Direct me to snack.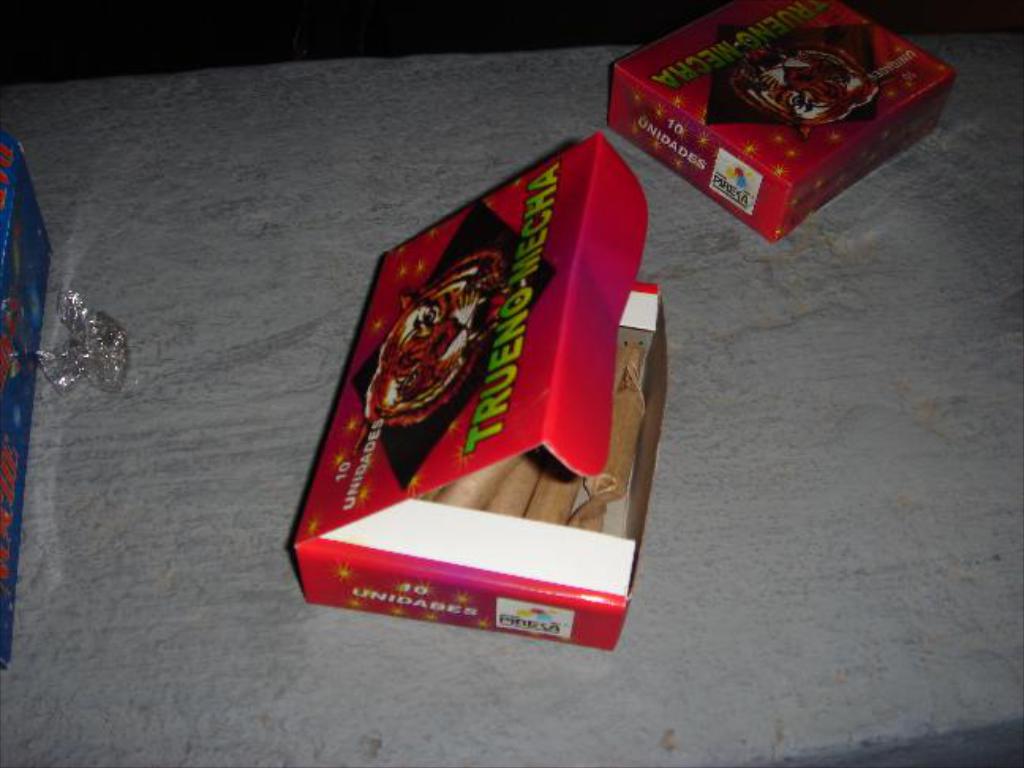
Direction: [left=583, top=335, right=648, bottom=503].
